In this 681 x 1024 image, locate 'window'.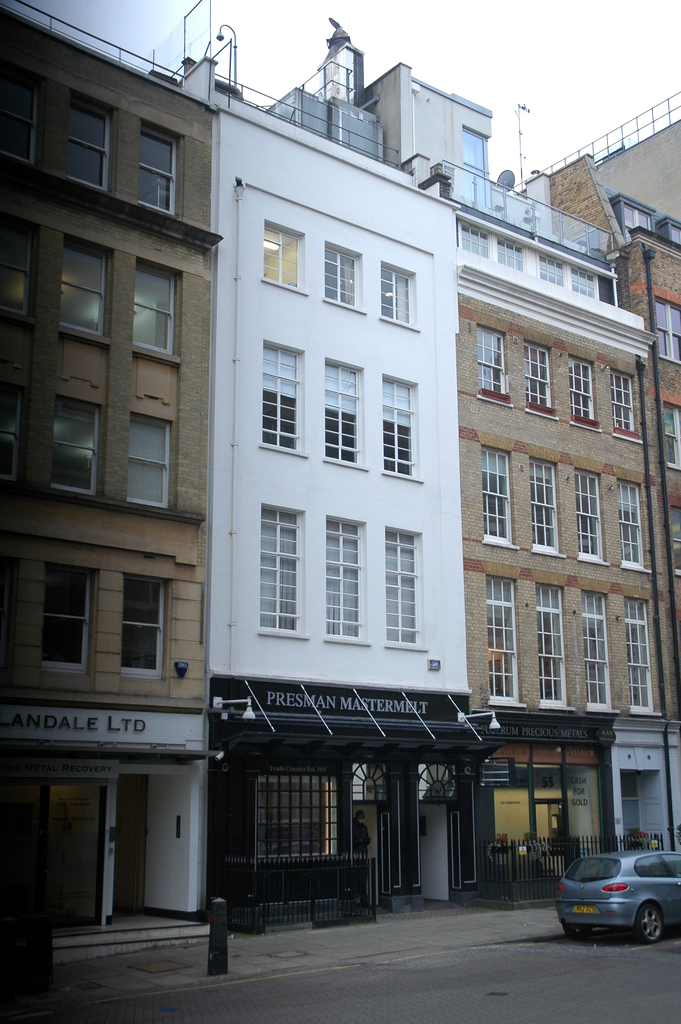
Bounding box: left=243, top=340, right=310, bottom=454.
